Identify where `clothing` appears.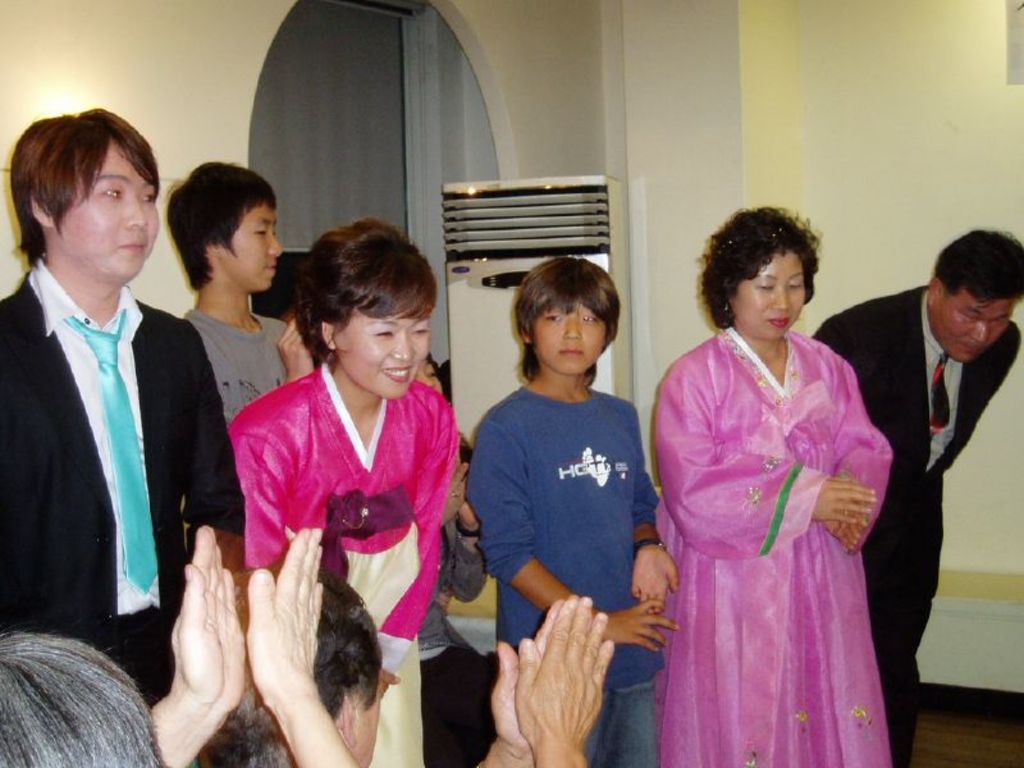
Appears at bbox(413, 517, 497, 767).
